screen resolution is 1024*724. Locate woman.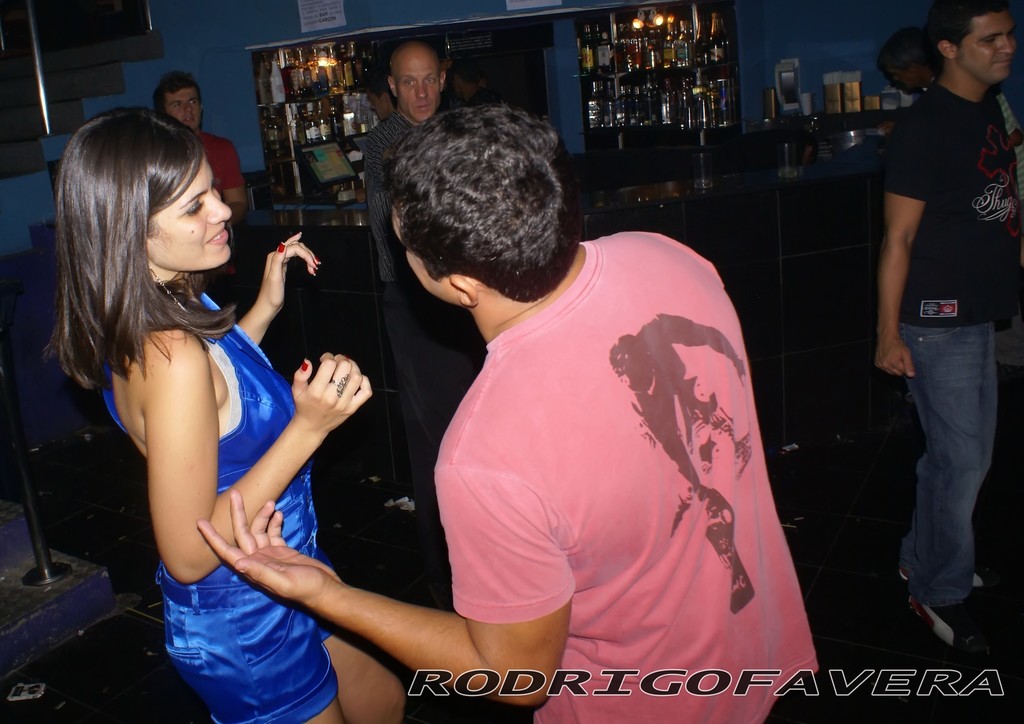
40,108,335,695.
